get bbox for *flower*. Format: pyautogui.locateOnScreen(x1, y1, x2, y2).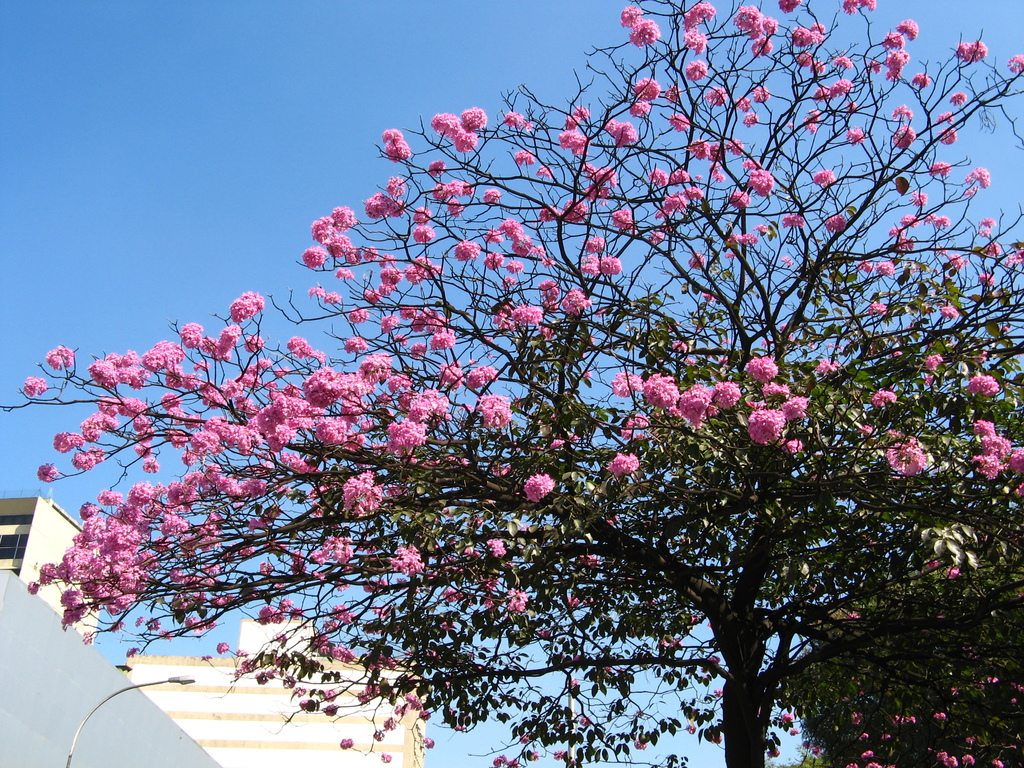
pyautogui.locateOnScreen(779, 0, 799, 15).
